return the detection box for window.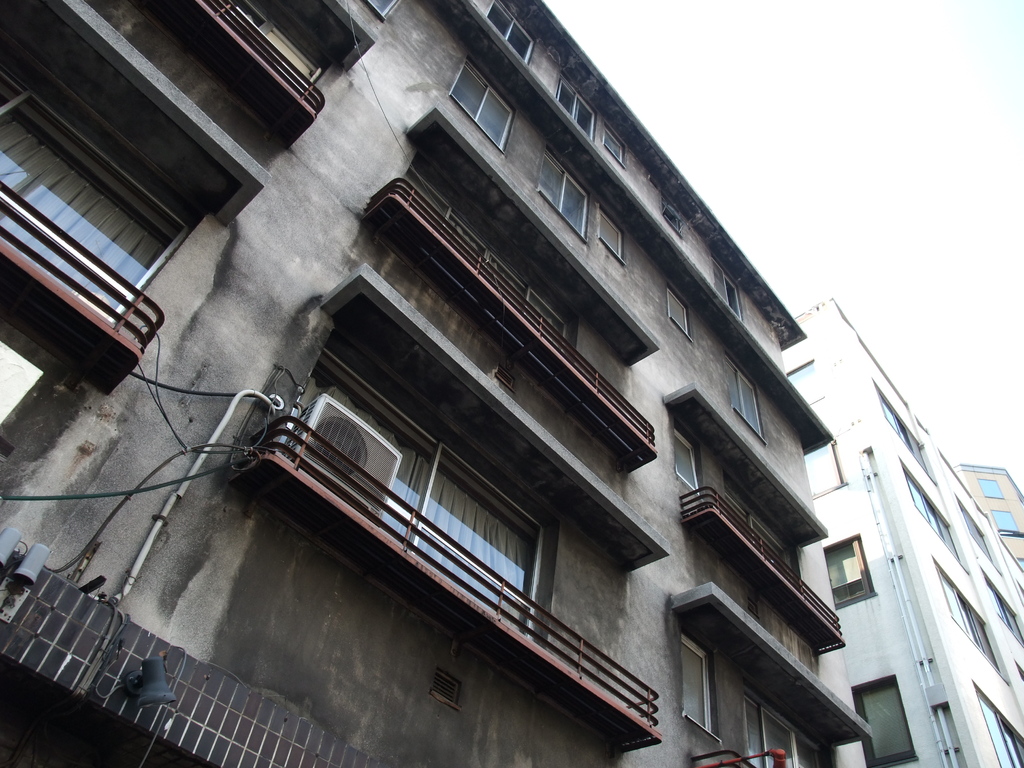
box=[975, 685, 1023, 767].
